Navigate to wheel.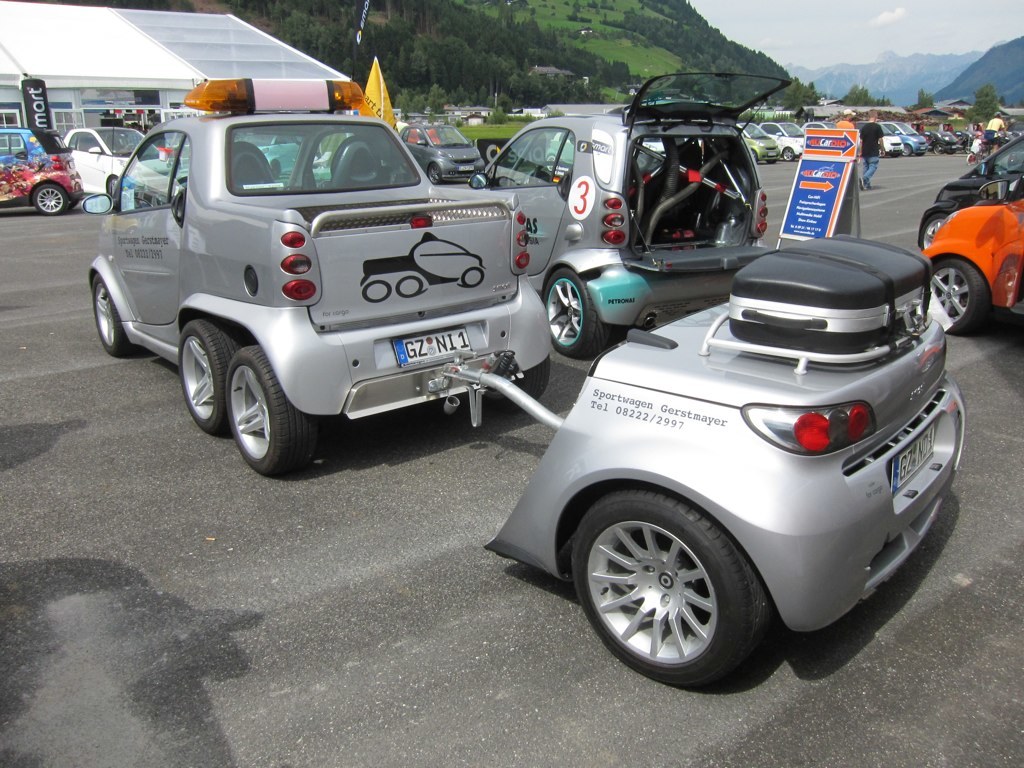
Navigation target: {"x1": 223, "y1": 340, "x2": 322, "y2": 471}.
